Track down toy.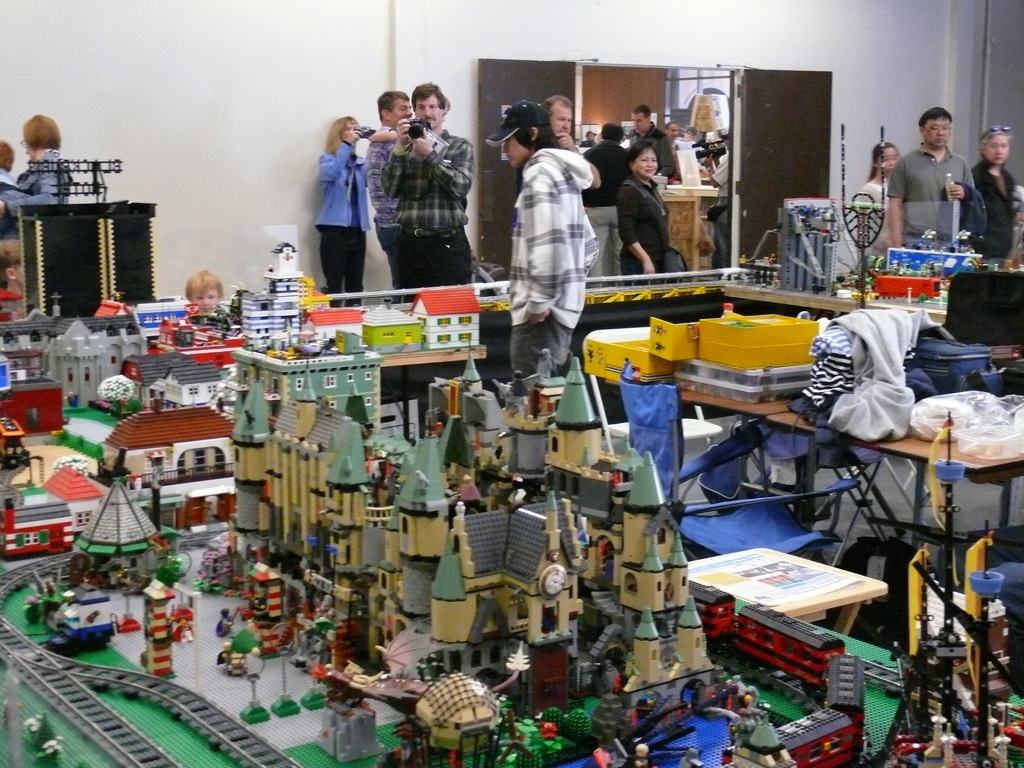
Tracked to <box>741,650,878,767</box>.
